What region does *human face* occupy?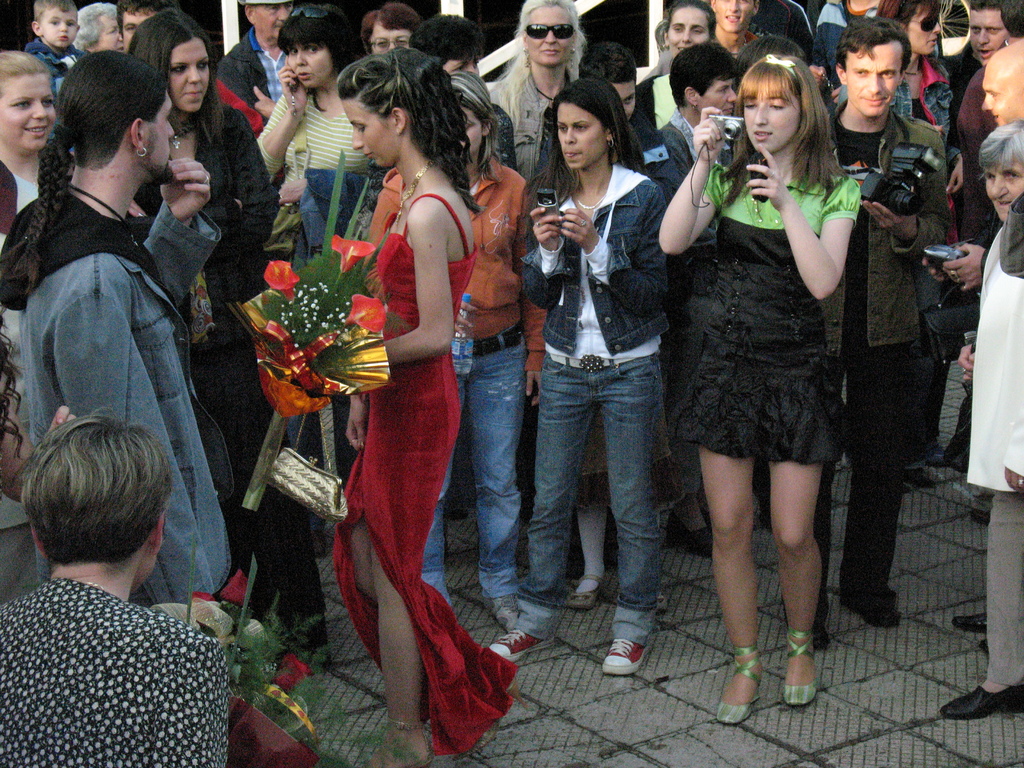
(x1=146, y1=97, x2=179, y2=175).
